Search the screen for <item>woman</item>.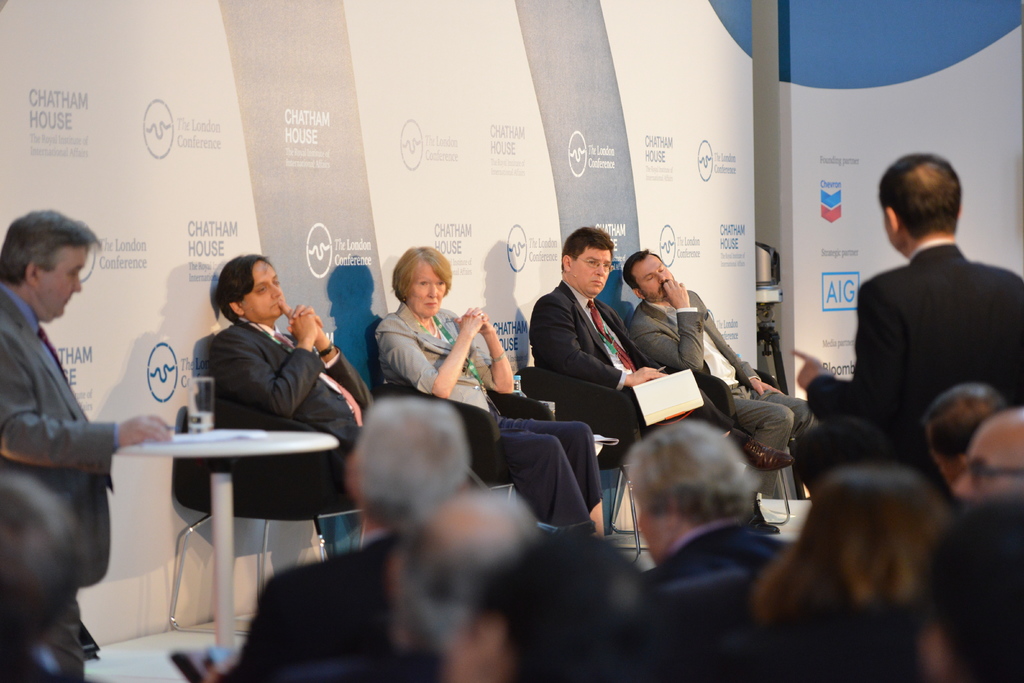
Found at (371,254,593,534).
